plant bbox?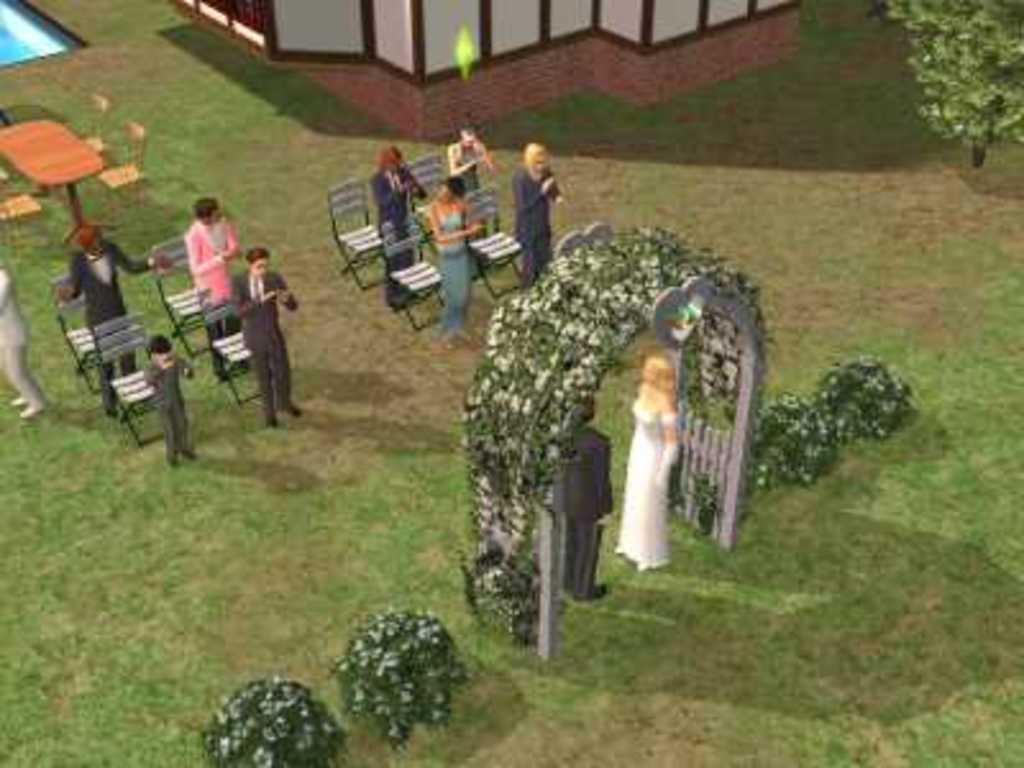
[812, 358, 914, 435]
